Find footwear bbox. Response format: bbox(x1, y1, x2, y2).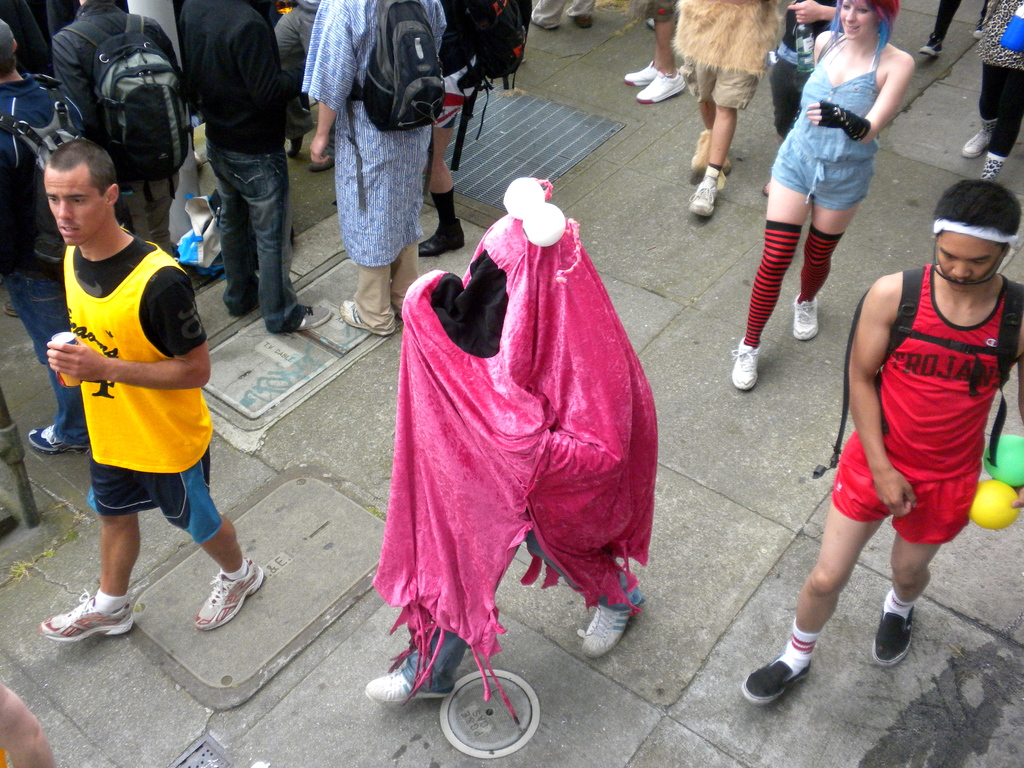
bbox(340, 298, 396, 332).
